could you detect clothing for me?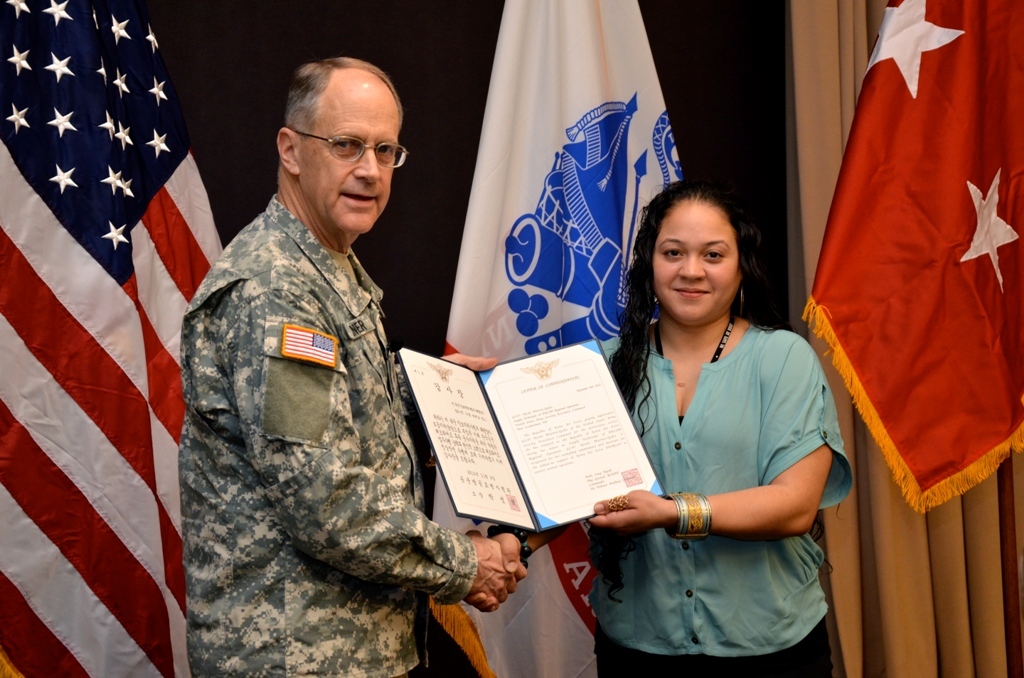
Detection result: bbox=(178, 185, 486, 677).
